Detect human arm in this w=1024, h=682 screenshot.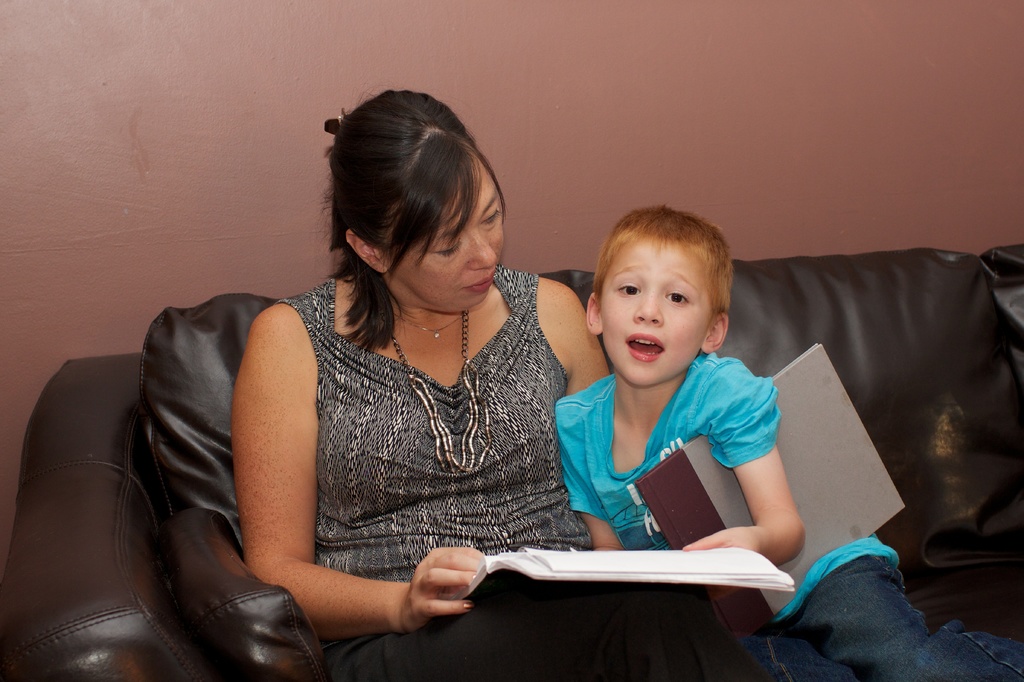
Detection: [left=237, top=296, right=494, bottom=647].
